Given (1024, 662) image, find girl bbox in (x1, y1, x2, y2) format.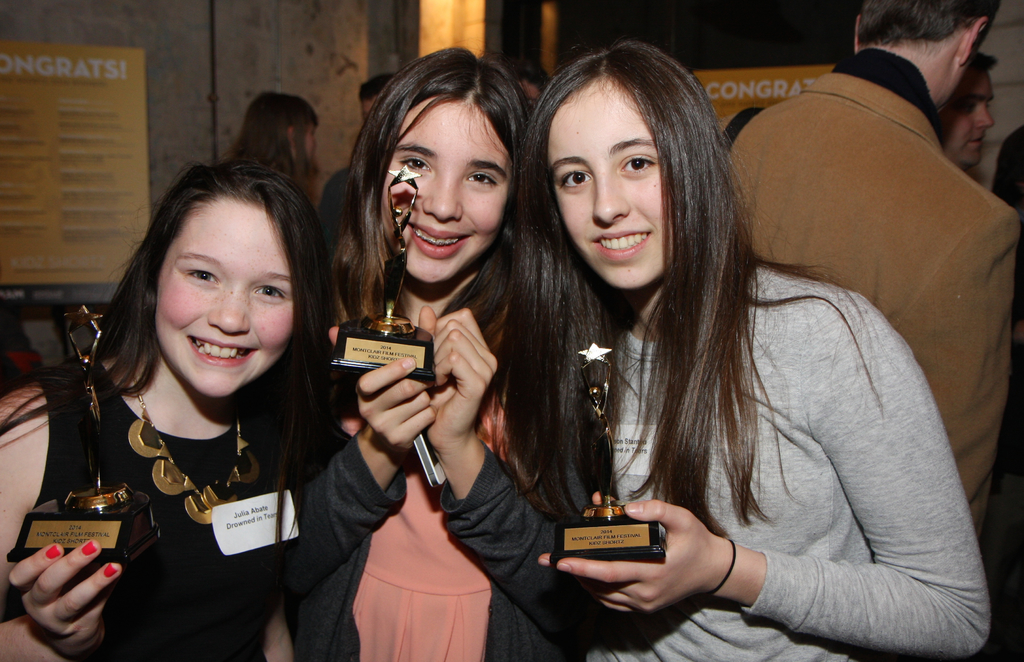
(228, 92, 320, 188).
